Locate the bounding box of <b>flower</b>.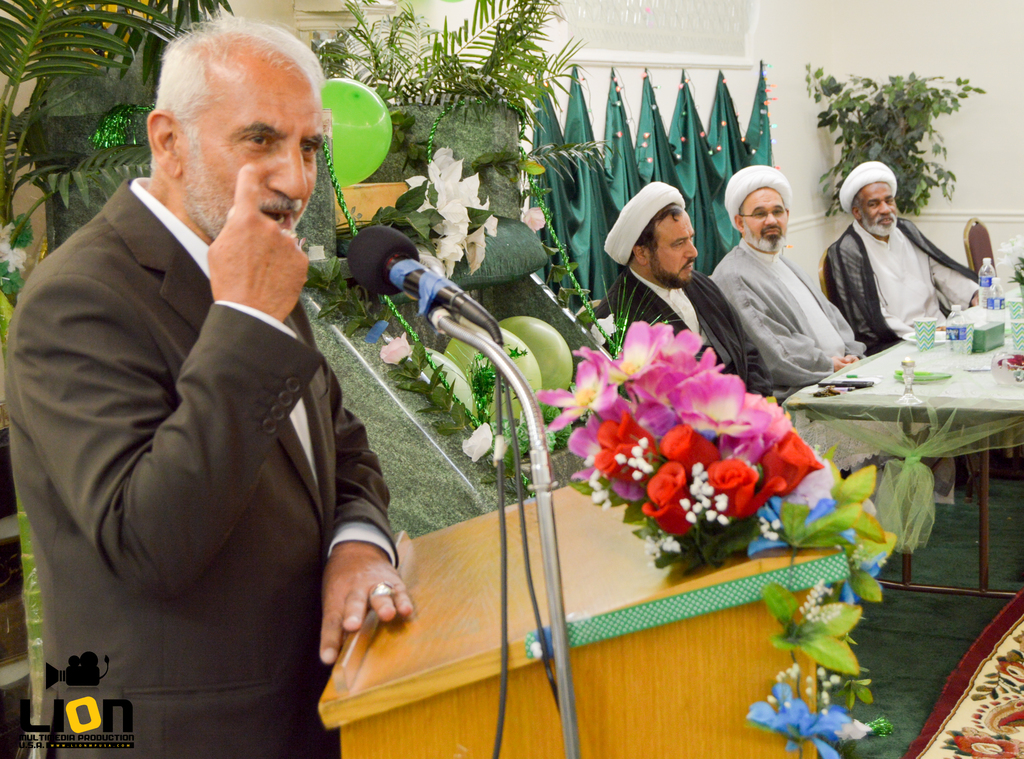
Bounding box: <bbox>380, 329, 413, 369</bbox>.
